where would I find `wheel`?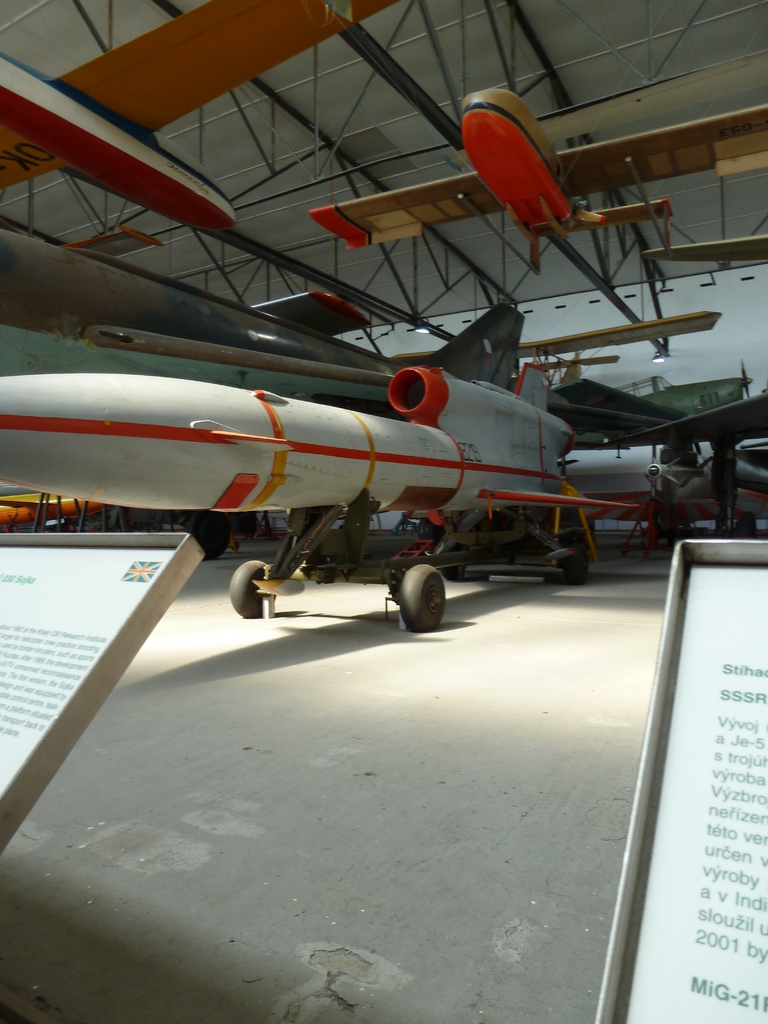
At (383,554,463,628).
